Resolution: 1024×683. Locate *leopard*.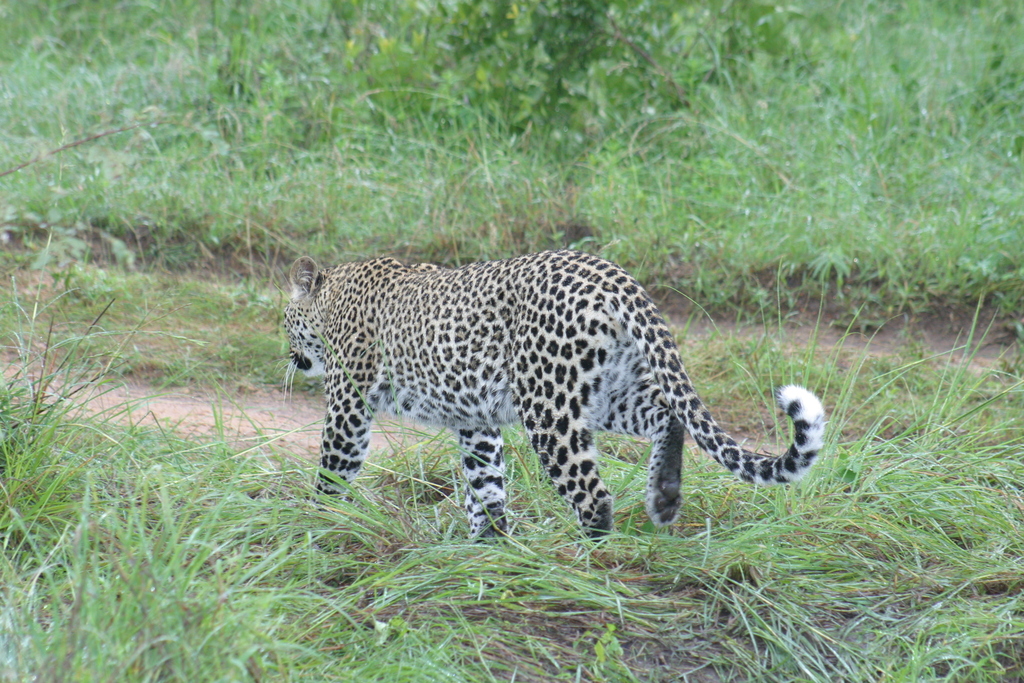
[283, 253, 828, 550].
